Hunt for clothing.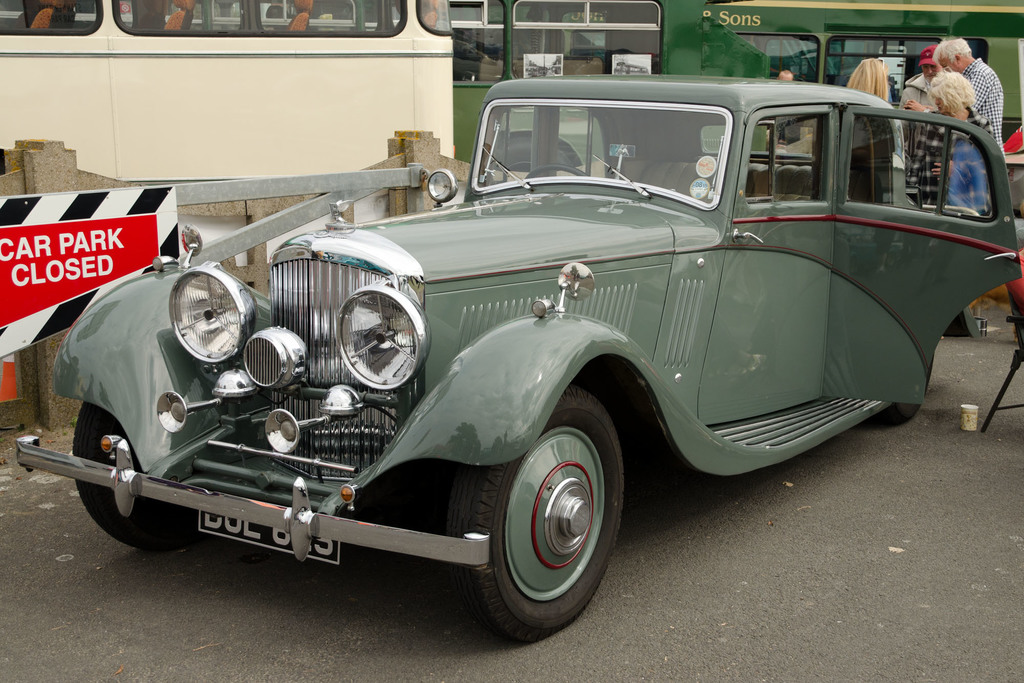
Hunted down at box=[954, 52, 1009, 157].
